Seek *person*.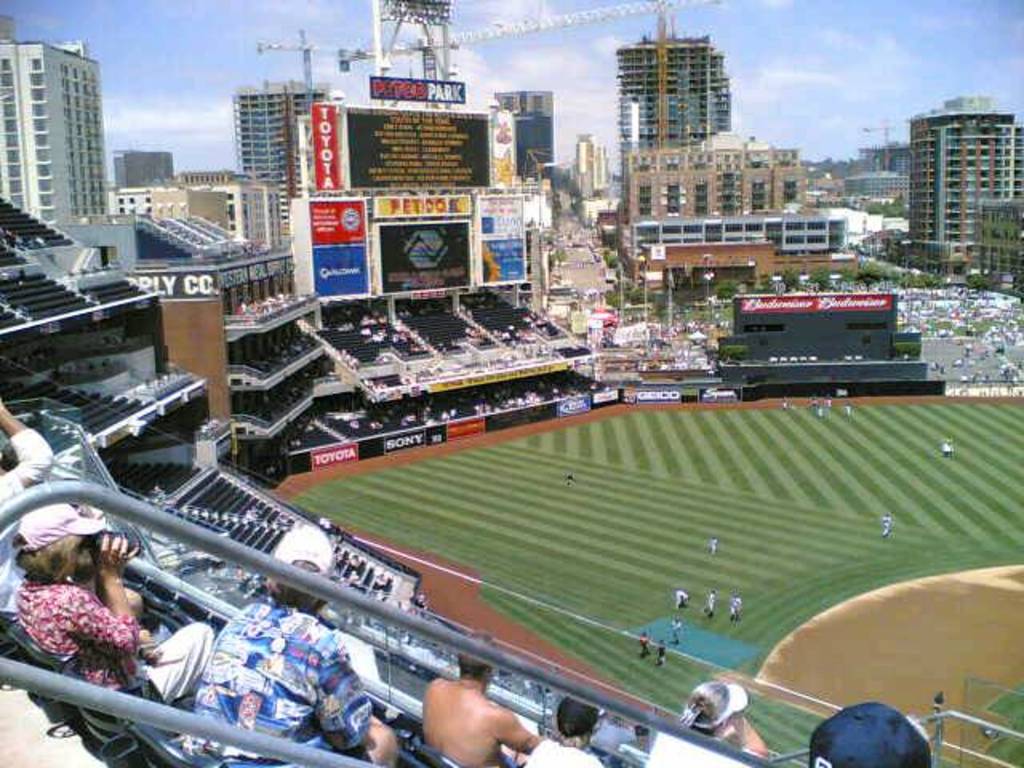
416:643:542:766.
